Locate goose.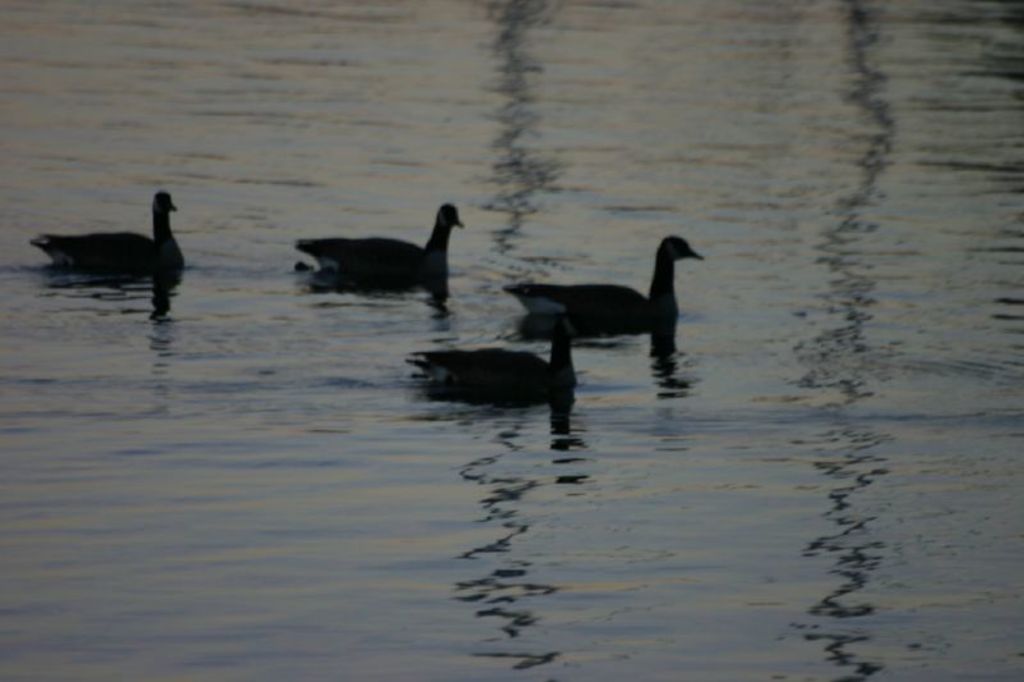
Bounding box: 32/192/183/267.
